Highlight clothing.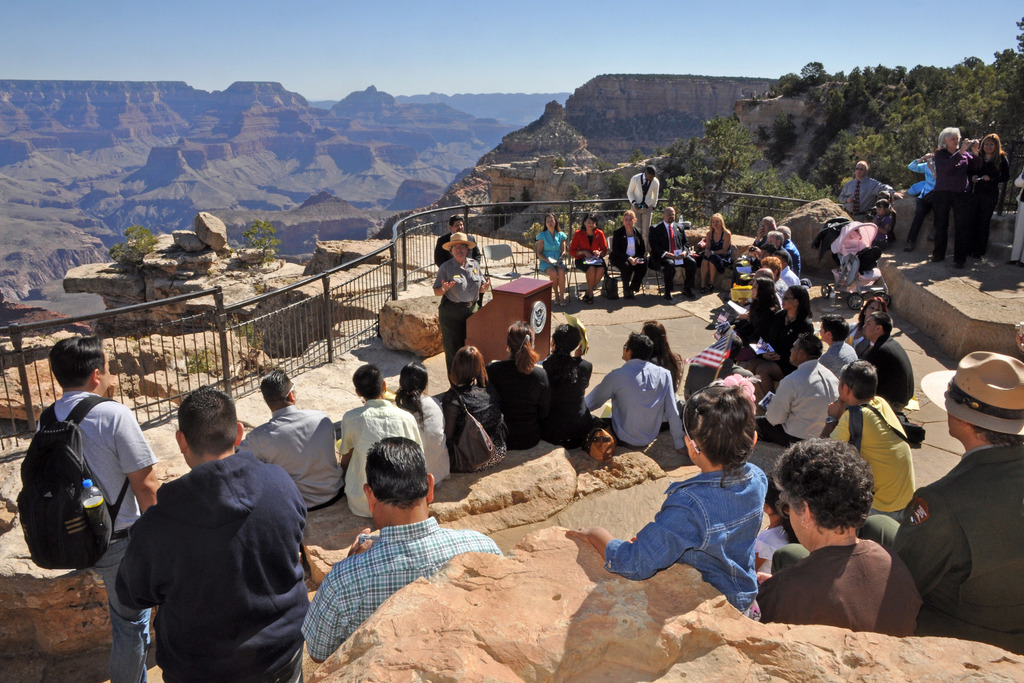
Highlighted region: <box>538,230,566,273</box>.
